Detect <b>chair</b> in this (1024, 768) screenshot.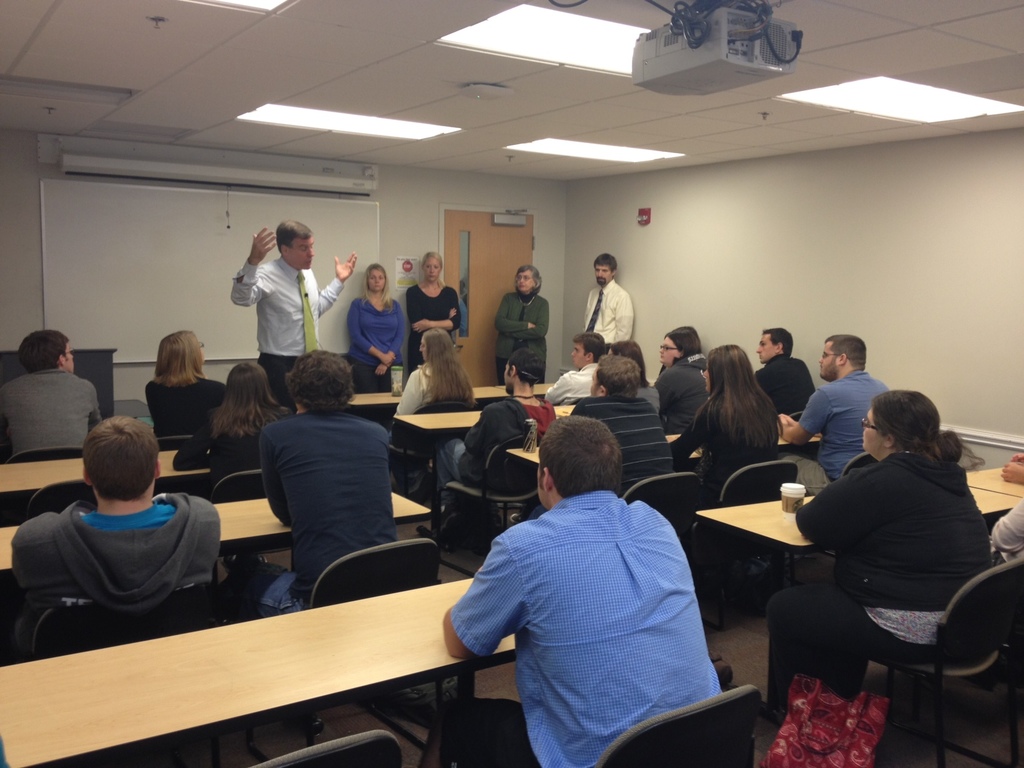
Detection: (x1=435, y1=436, x2=542, y2=575).
